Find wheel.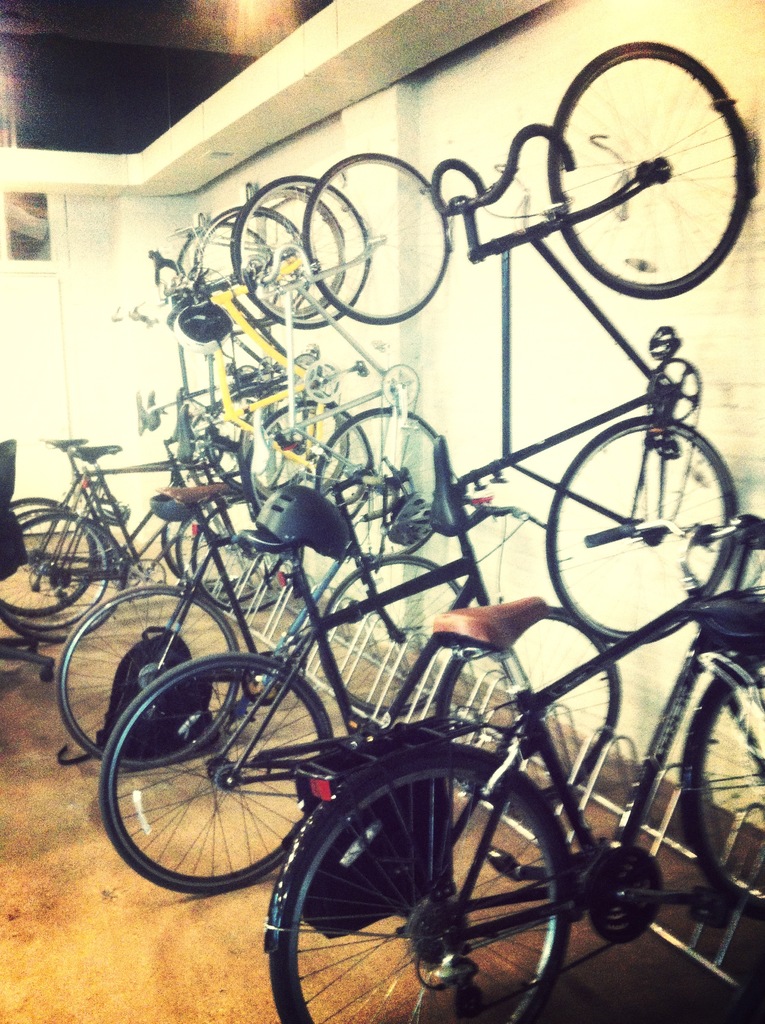
region(189, 205, 314, 333).
